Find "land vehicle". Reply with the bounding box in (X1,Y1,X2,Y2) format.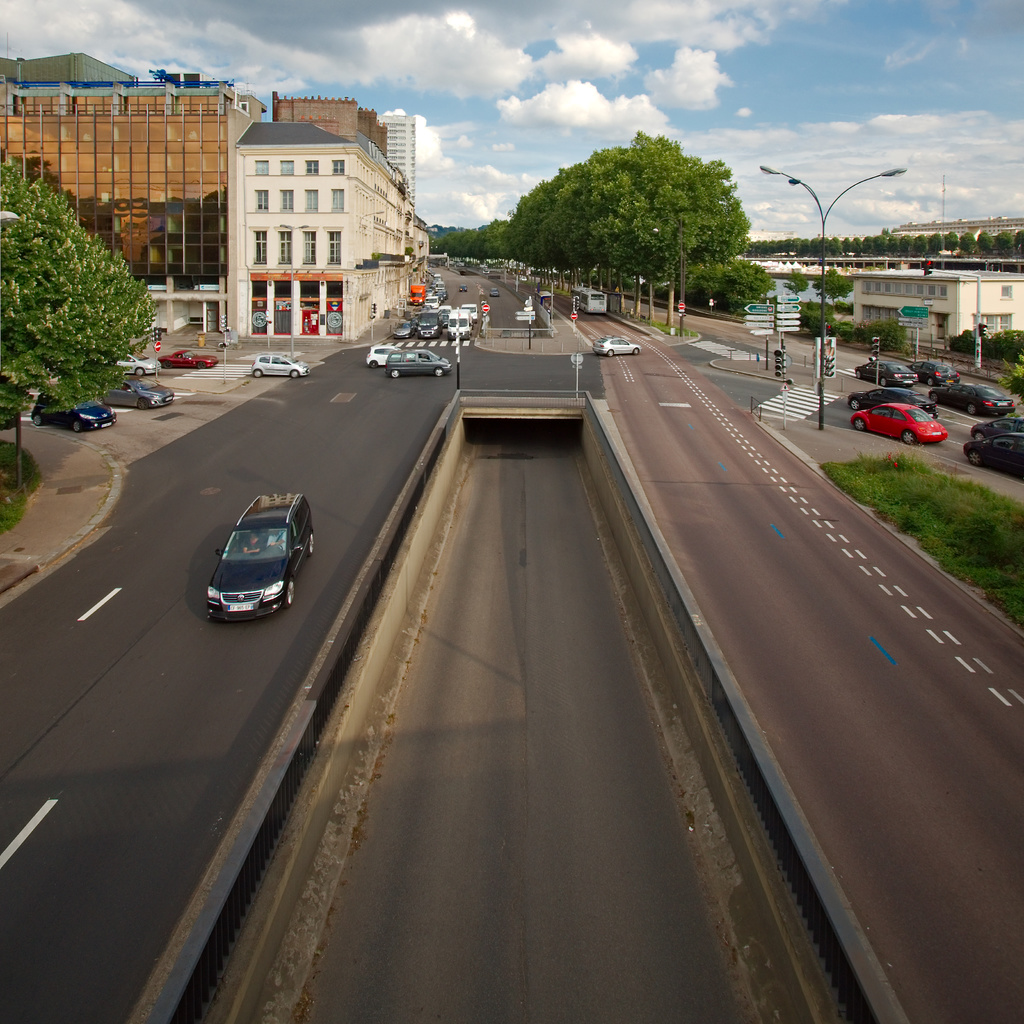
(460,287,467,291).
